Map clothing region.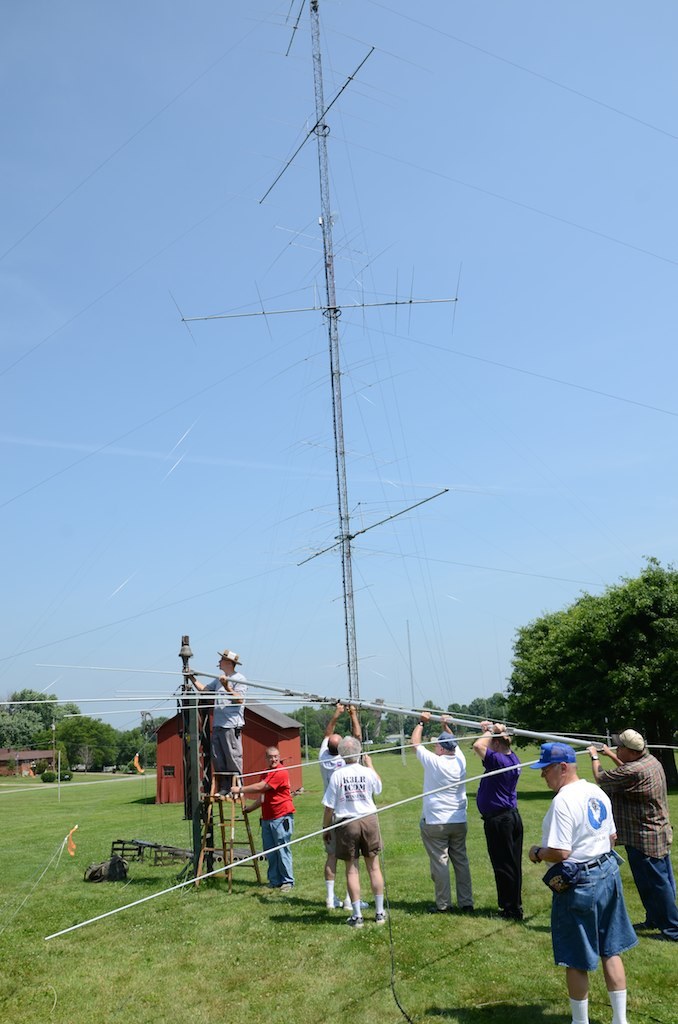
Mapped to Rect(204, 667, 244, 781).
